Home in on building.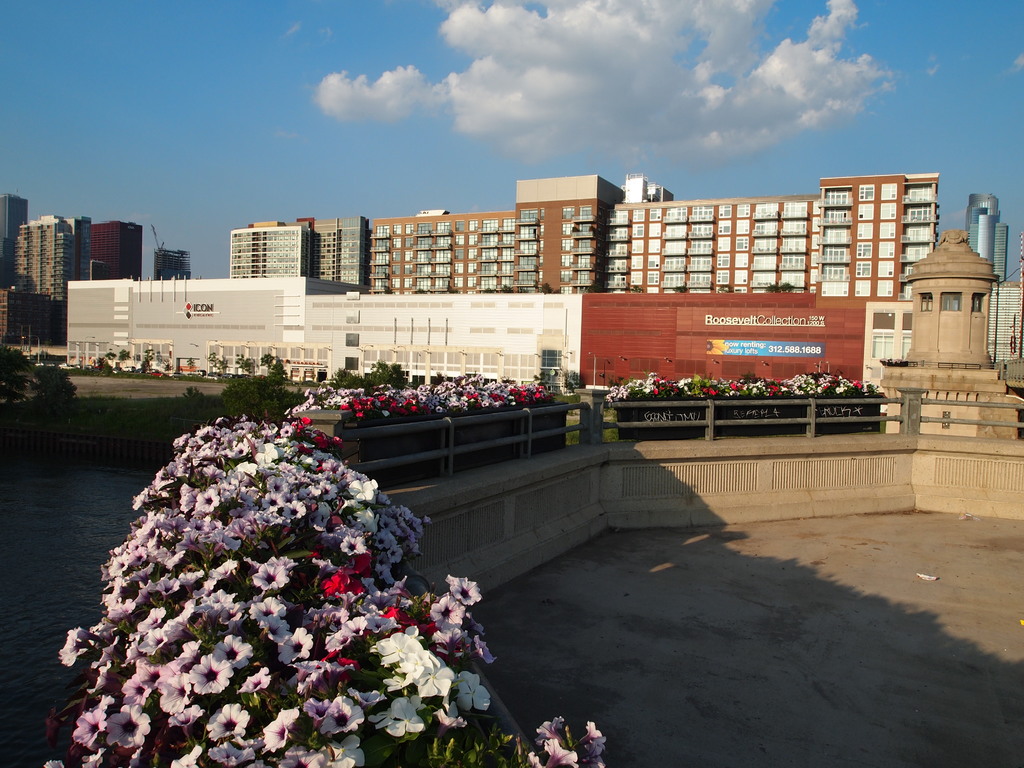
Homed in at locate(0, 192, 30, 261).
